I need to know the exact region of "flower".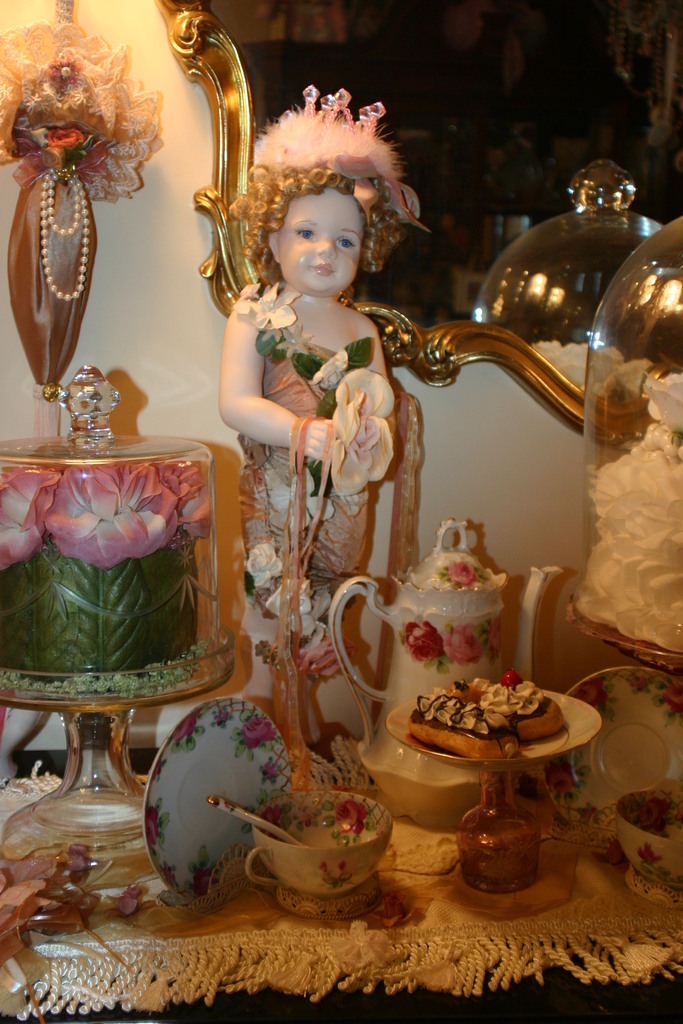
Region: left=639, top=368, right=682, bottom=436.
